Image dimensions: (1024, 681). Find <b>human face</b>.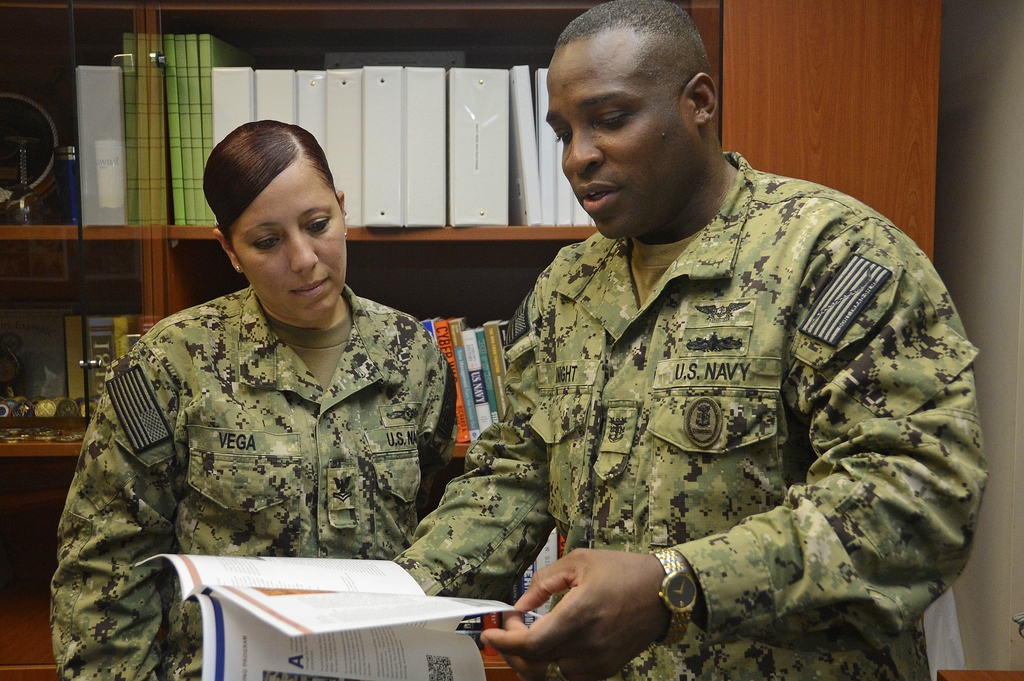
bbox(230, 169, 349, 328).
